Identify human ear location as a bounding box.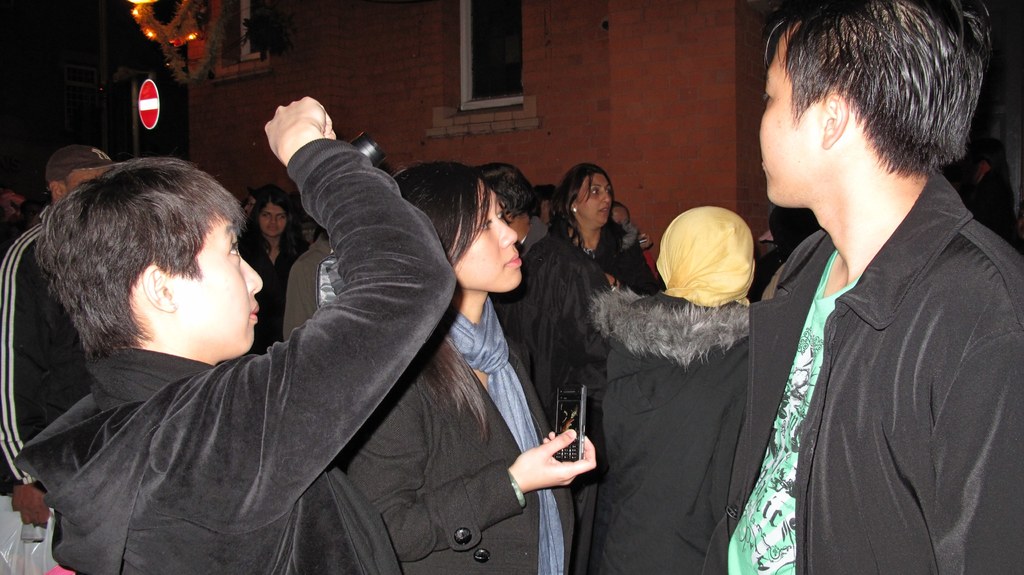
<bbox>141, 263, 176, 313</bbox>.
